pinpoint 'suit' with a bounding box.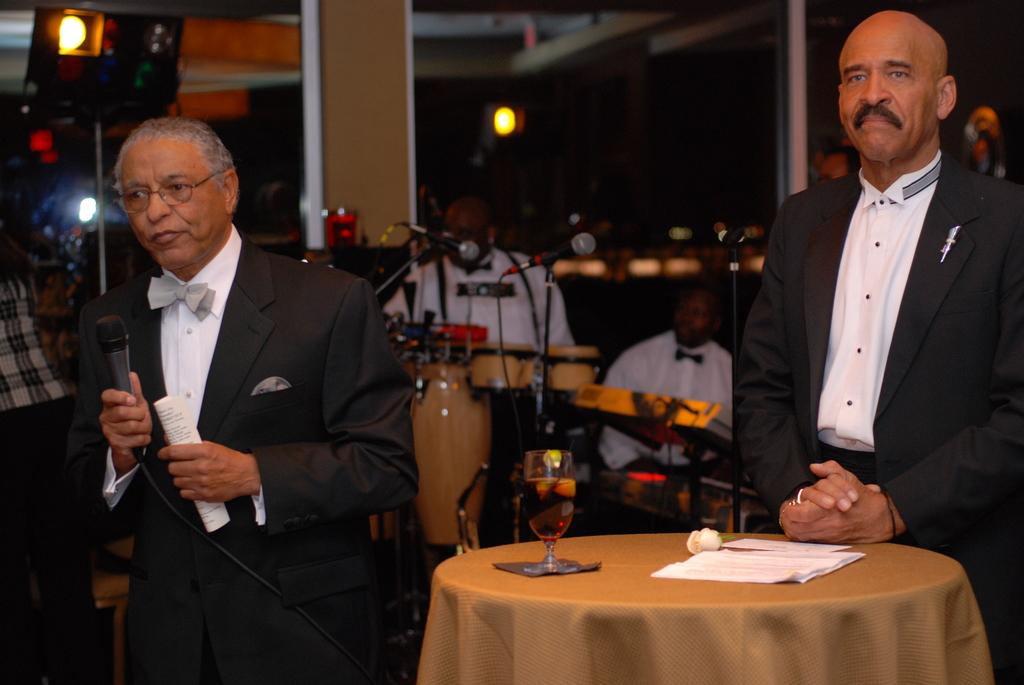
<bbox>735, 146, 1023, 681</bbox>.
